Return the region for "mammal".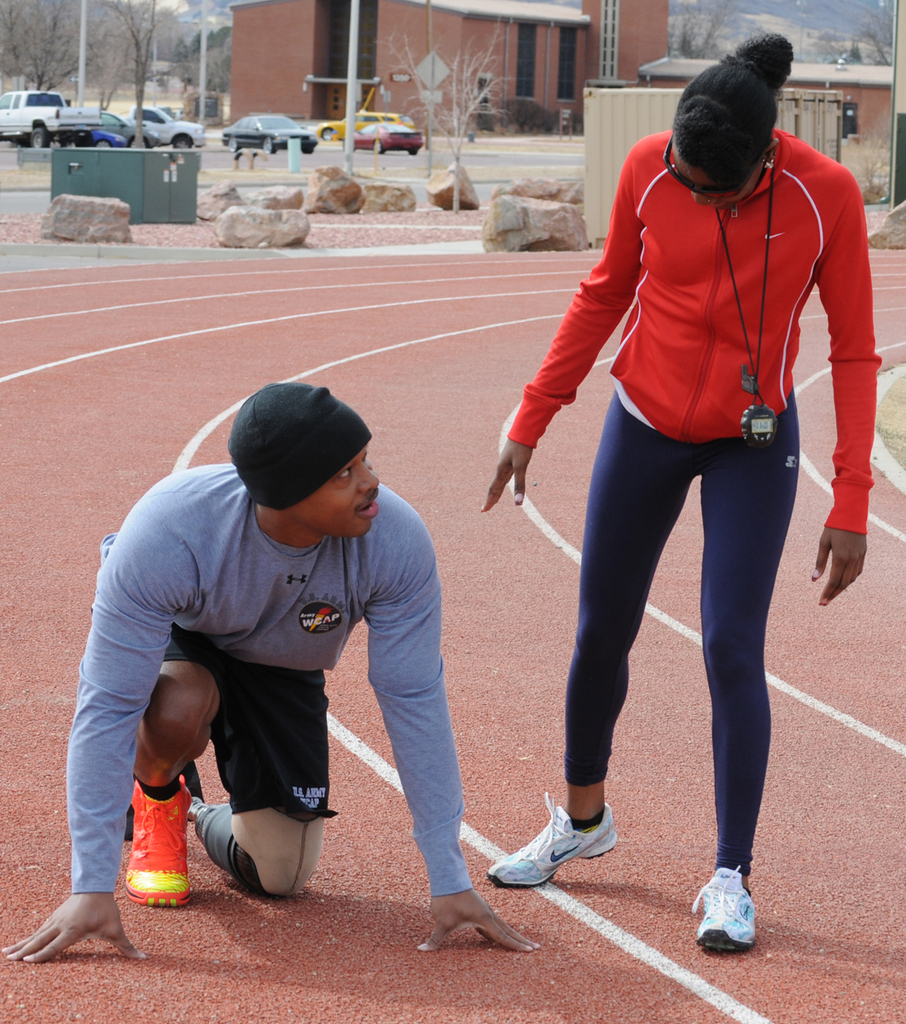
BBox(476, 88, 888, 861).
